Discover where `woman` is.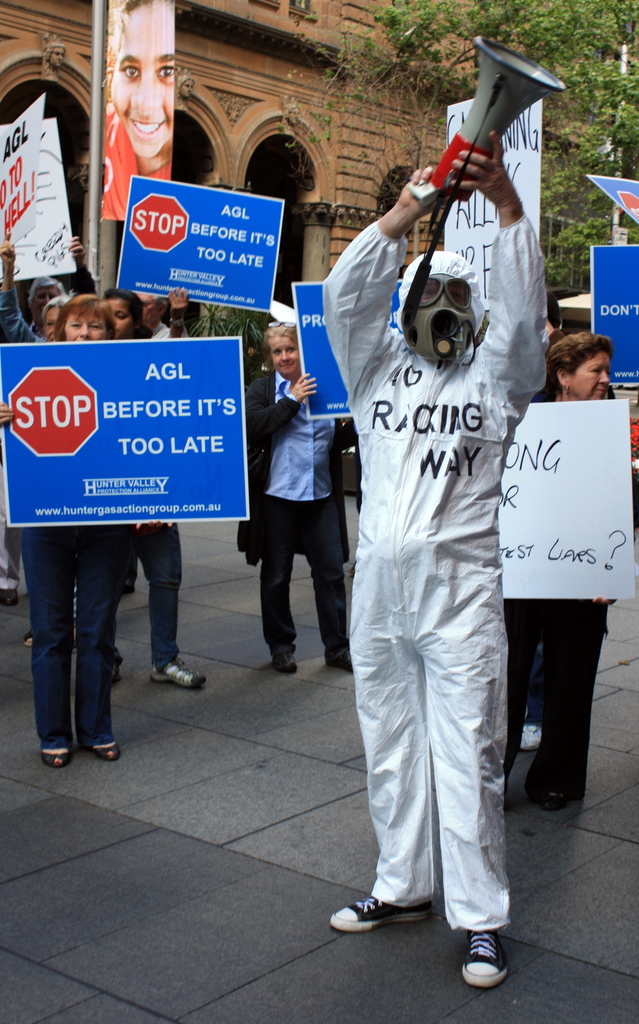
Discovered at [0, 291, 120, 774].
